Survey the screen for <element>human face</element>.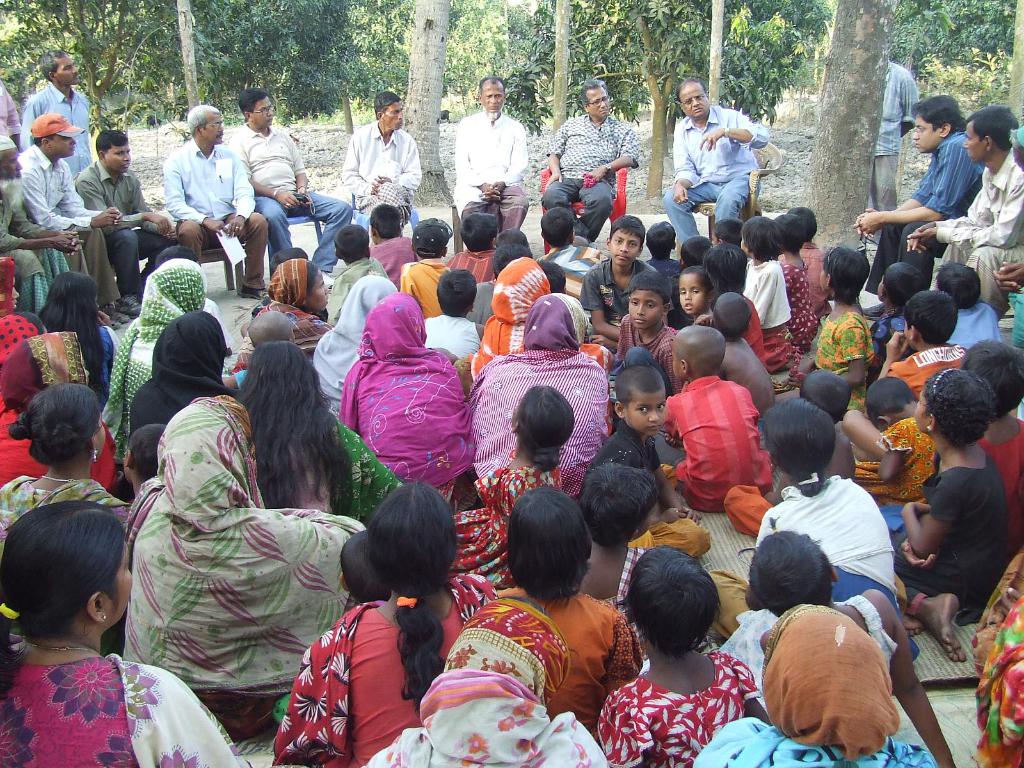
Survey found: {"left": 4, "top": 147, "right": 24, "bottom": 184}.
